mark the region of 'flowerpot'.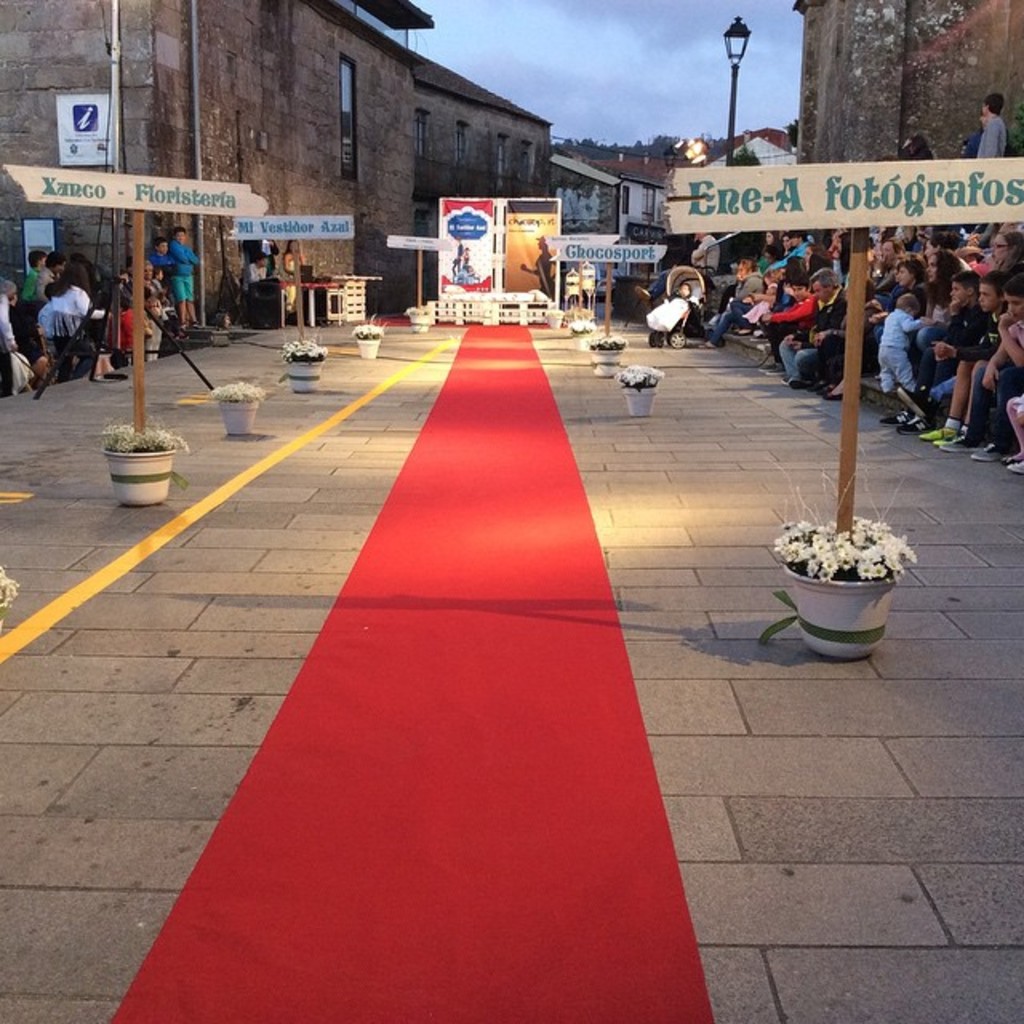
Region: rect(104, 446, 174, 507).
